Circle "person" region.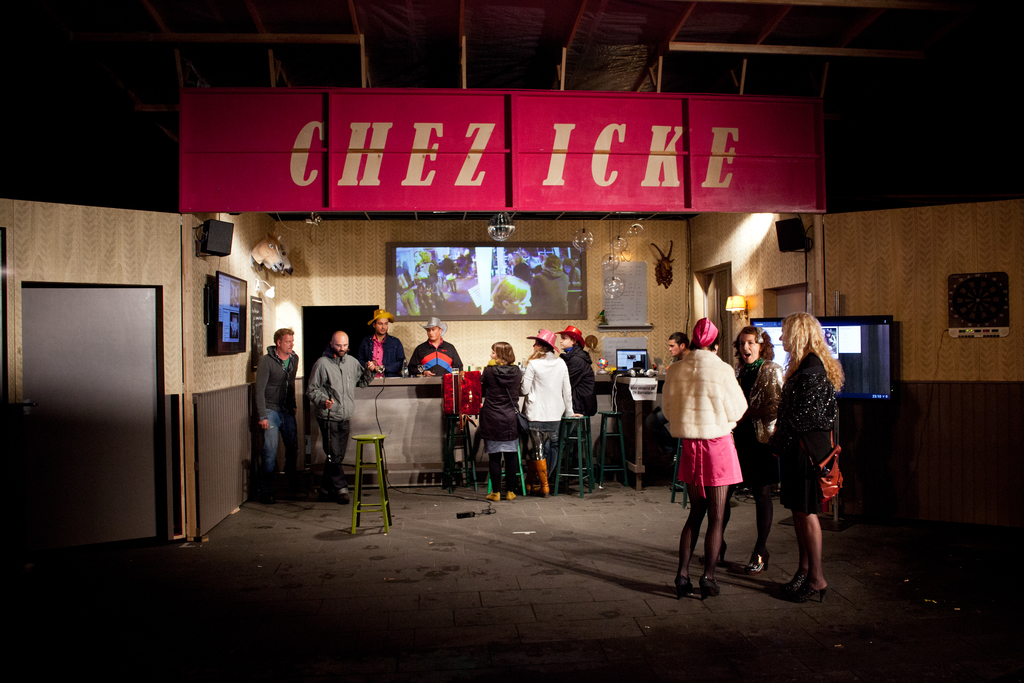
Region: box(773, 321, 851, 609).
